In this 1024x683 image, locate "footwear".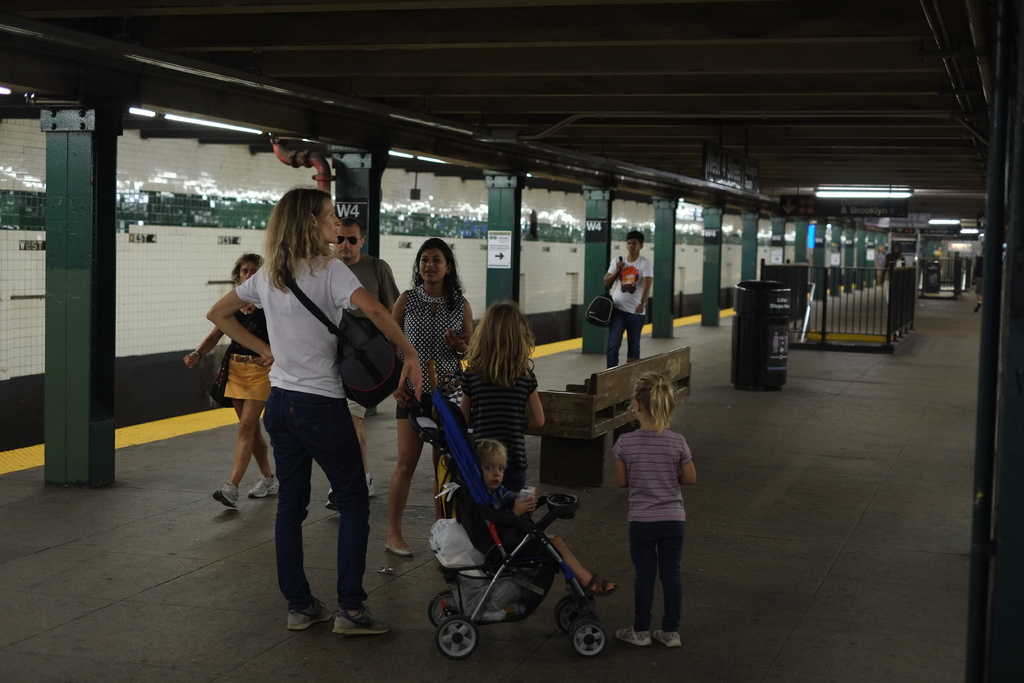
Bounding box: (x1=213, y1=474, x2=241, y2=508).
